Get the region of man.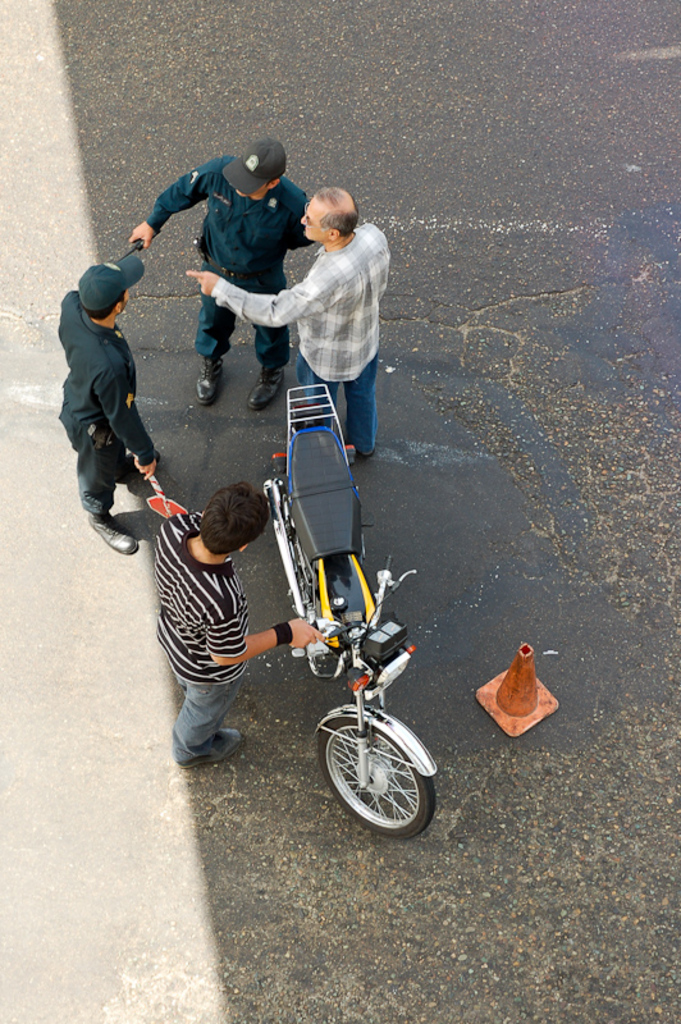
bbox(58, 253, 161, 557).
